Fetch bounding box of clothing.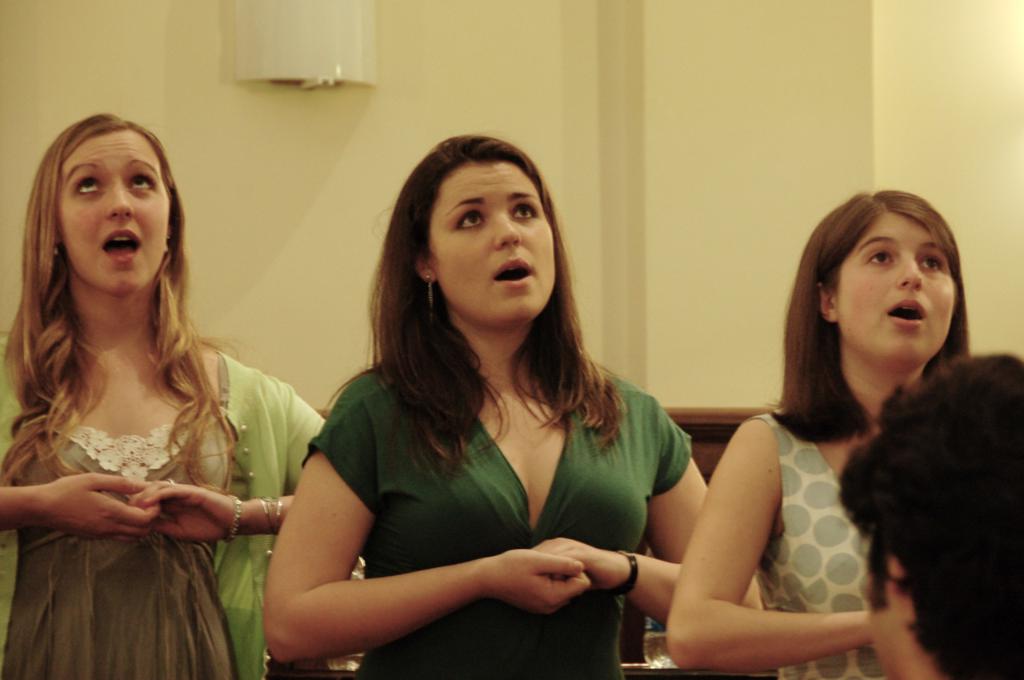
Bbox: Rect(742, 403, 882, 679).
